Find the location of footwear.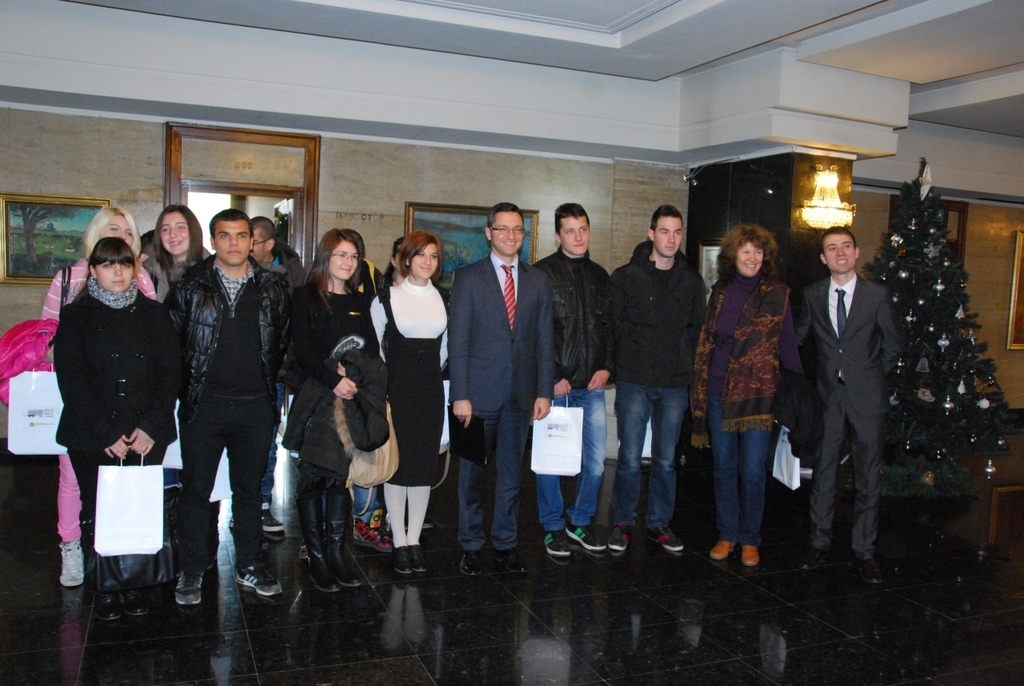
Location: x1=174, y1=567, x2=206, y2=609.
